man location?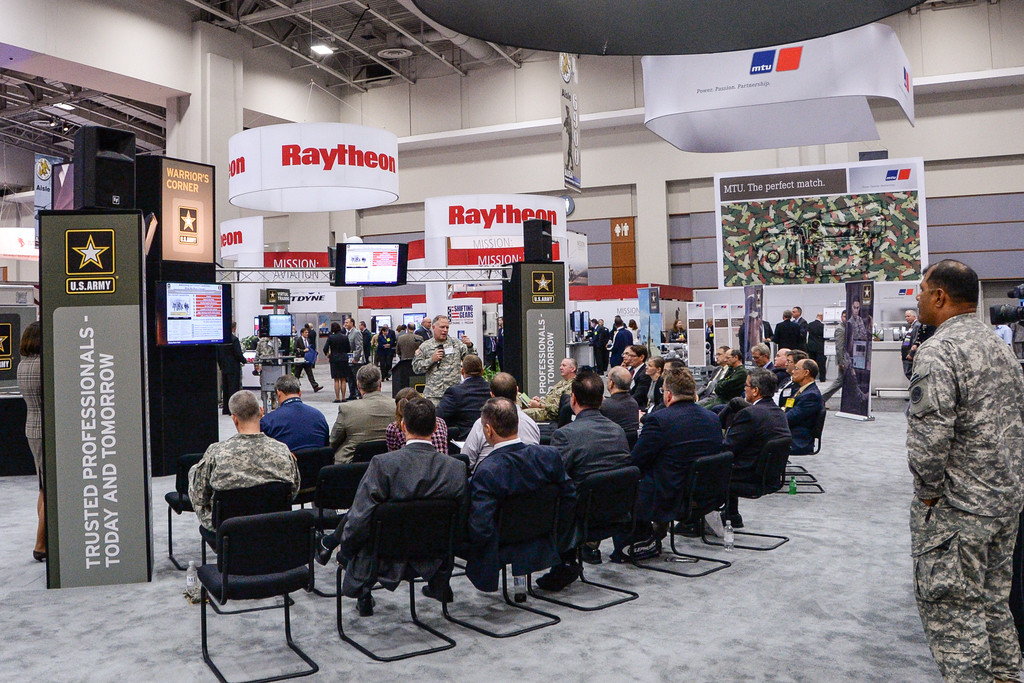
186/388/300/538
